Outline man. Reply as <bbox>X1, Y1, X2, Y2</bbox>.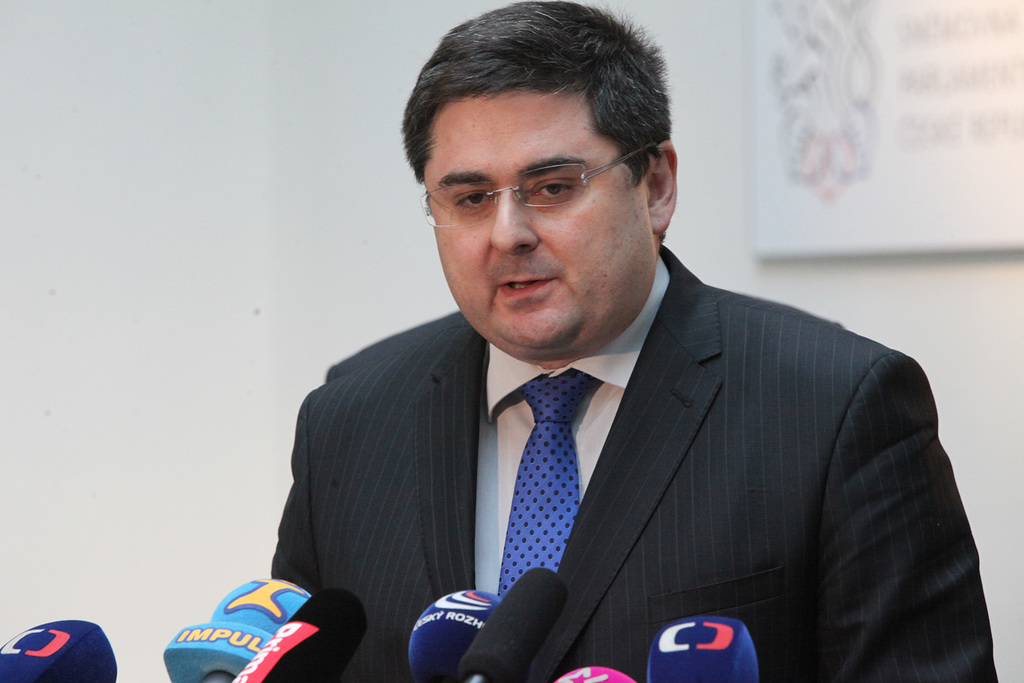
<bbox>218, 44, 975, 673</bbox>.
